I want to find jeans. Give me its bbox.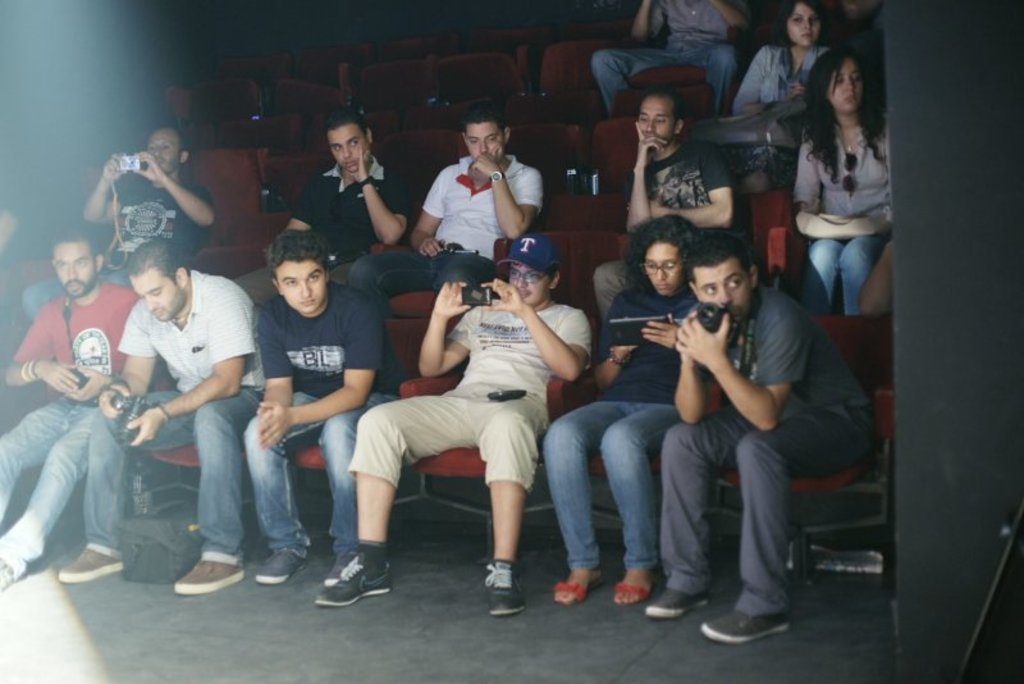
crop(0, 393, 100, 578).
